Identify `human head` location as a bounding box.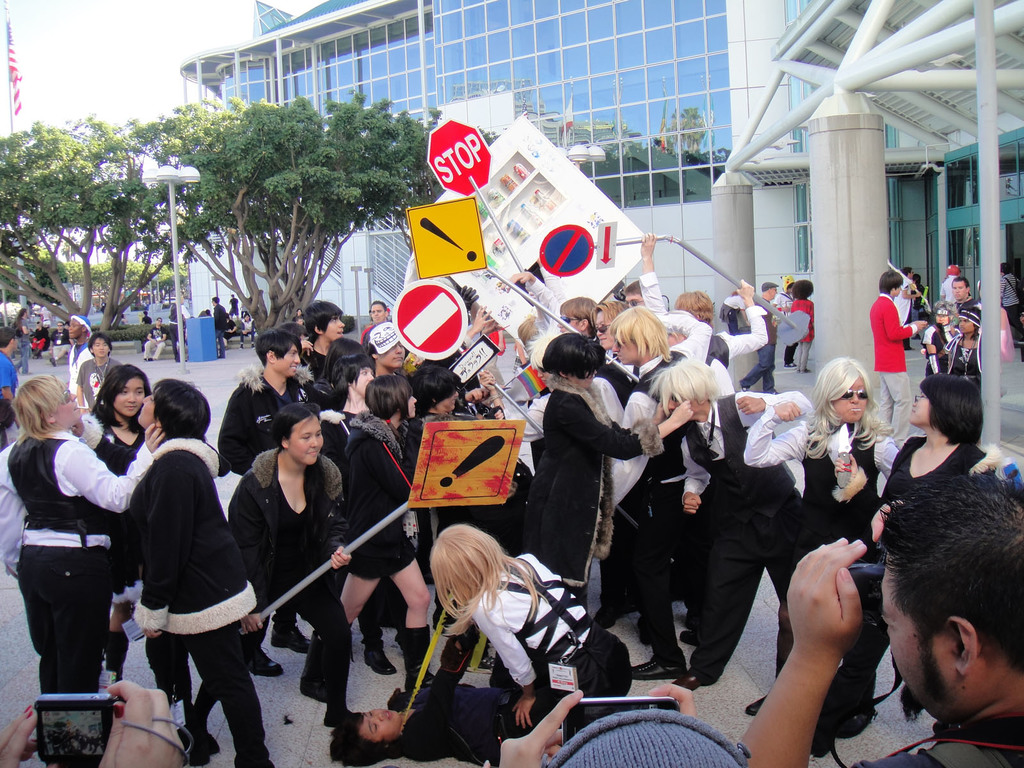
(x1=427, y1=526, x2=499, y2=602).
